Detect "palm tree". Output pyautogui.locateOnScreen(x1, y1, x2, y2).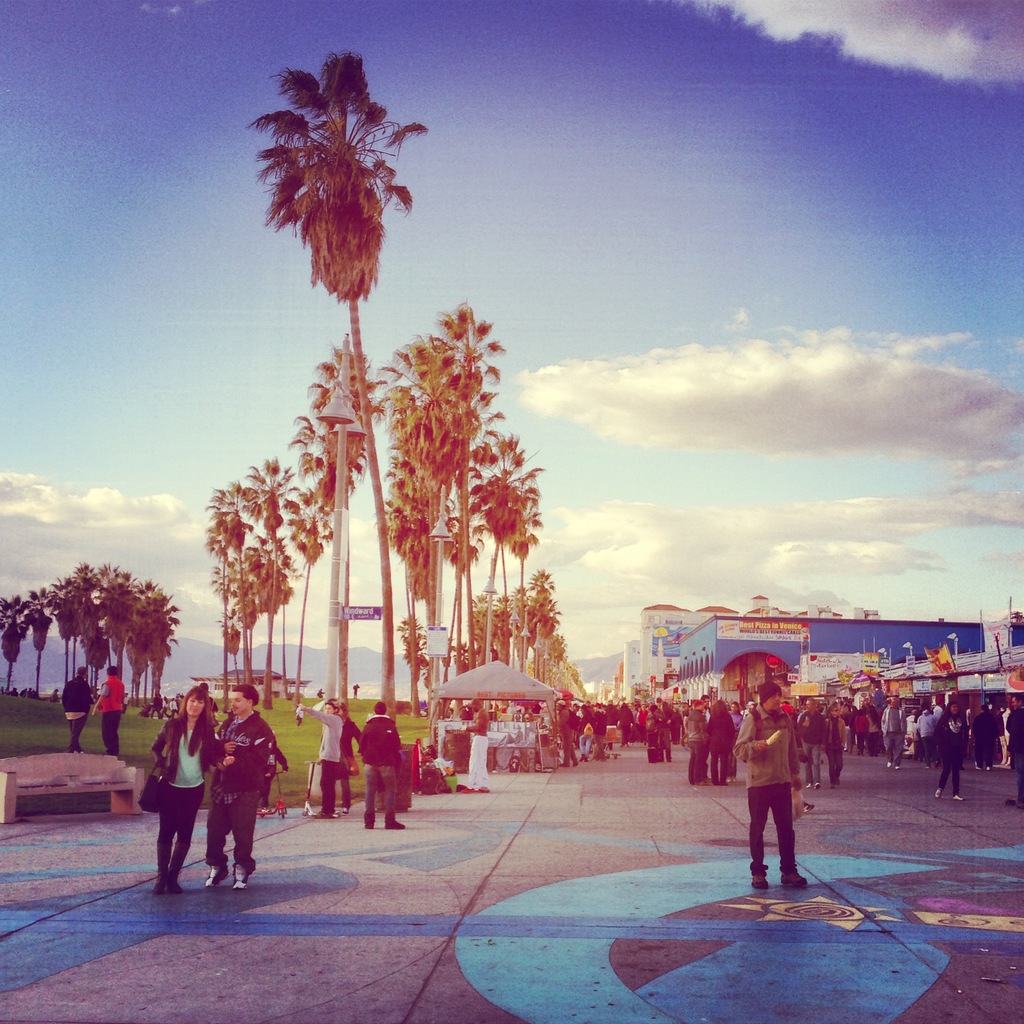
pyautogui.locateOnScreen(187, 463, 285, 710).
